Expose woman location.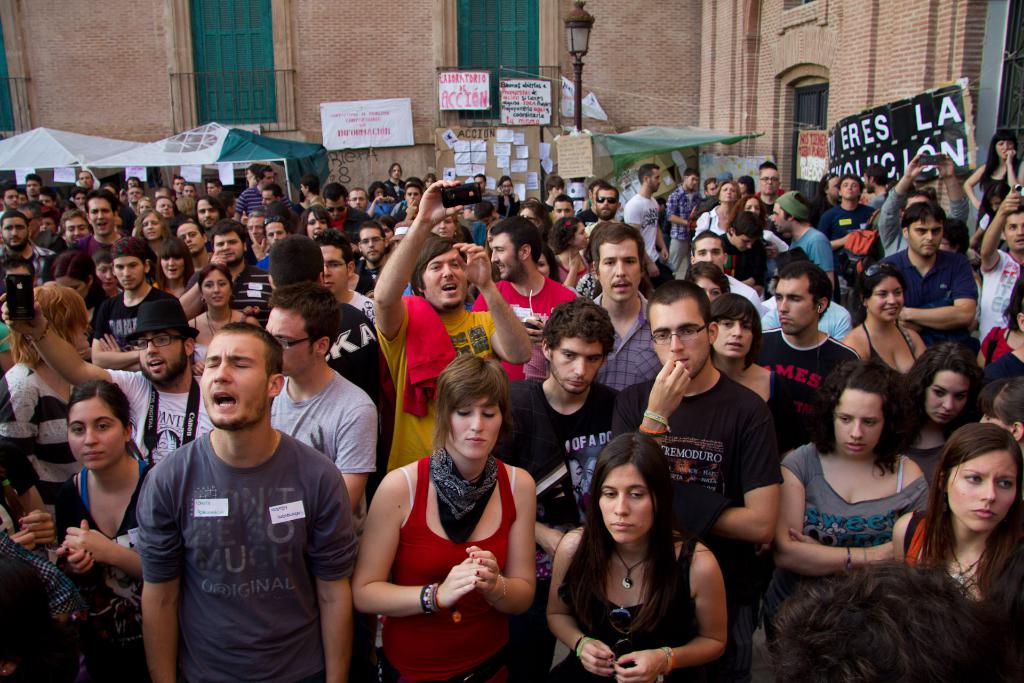
Exposed at <box>745,197,786,251</box>.
